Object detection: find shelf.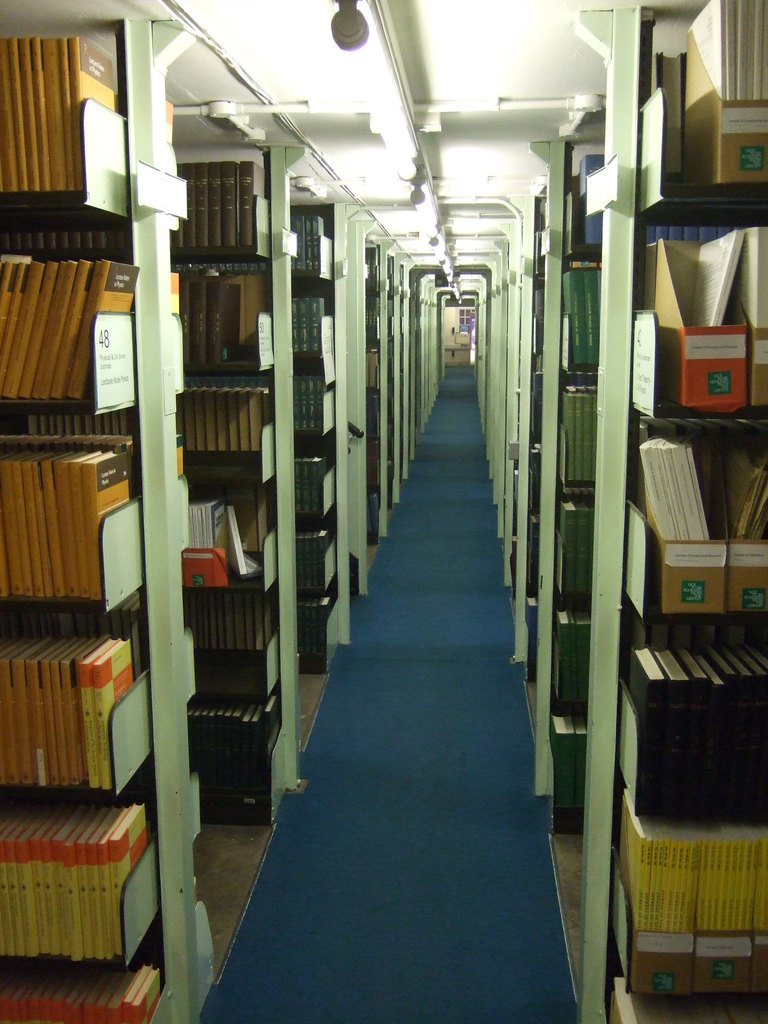
<box>367,244,381,543</box>.
